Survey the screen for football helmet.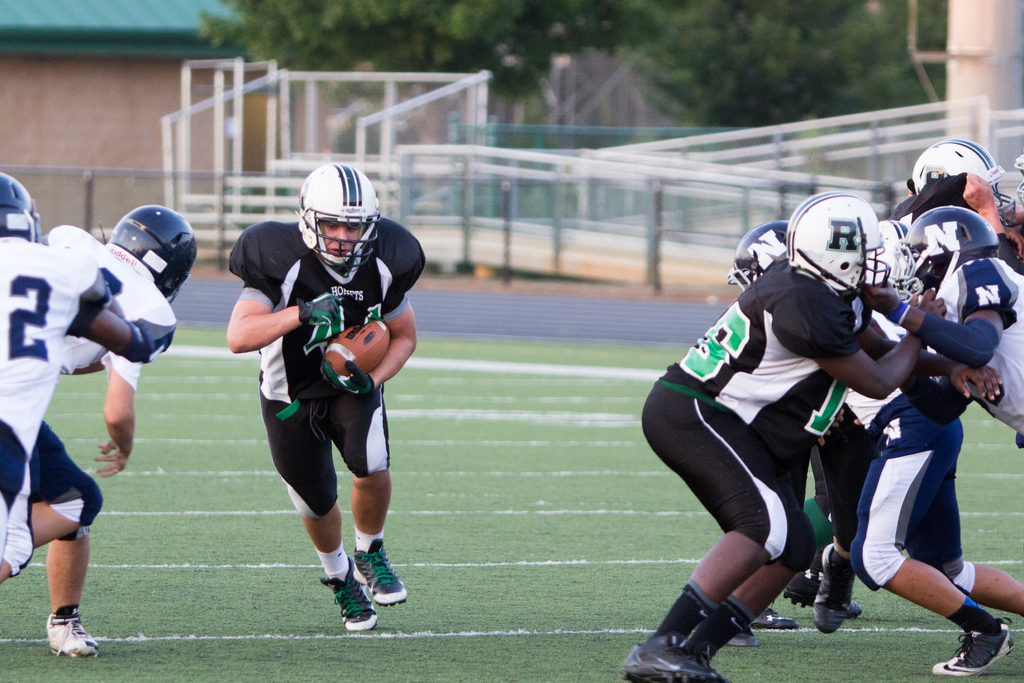
Survey found: 1011, 151, 1023, 207.
